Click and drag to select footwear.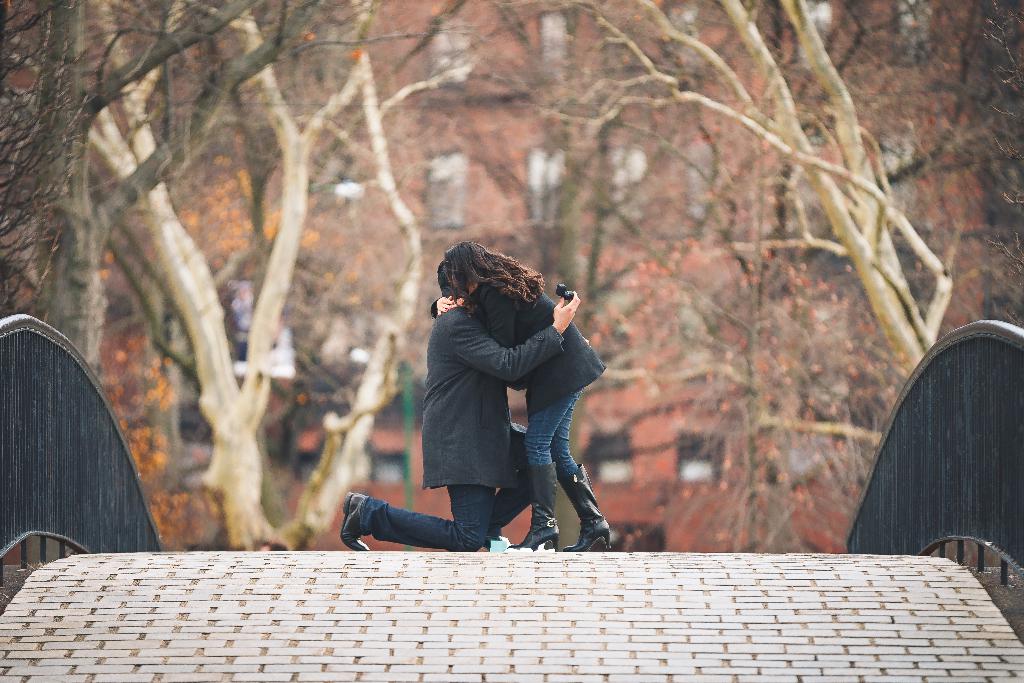
Selection: [x1=561, y1=462, x2=613, y2=551].
